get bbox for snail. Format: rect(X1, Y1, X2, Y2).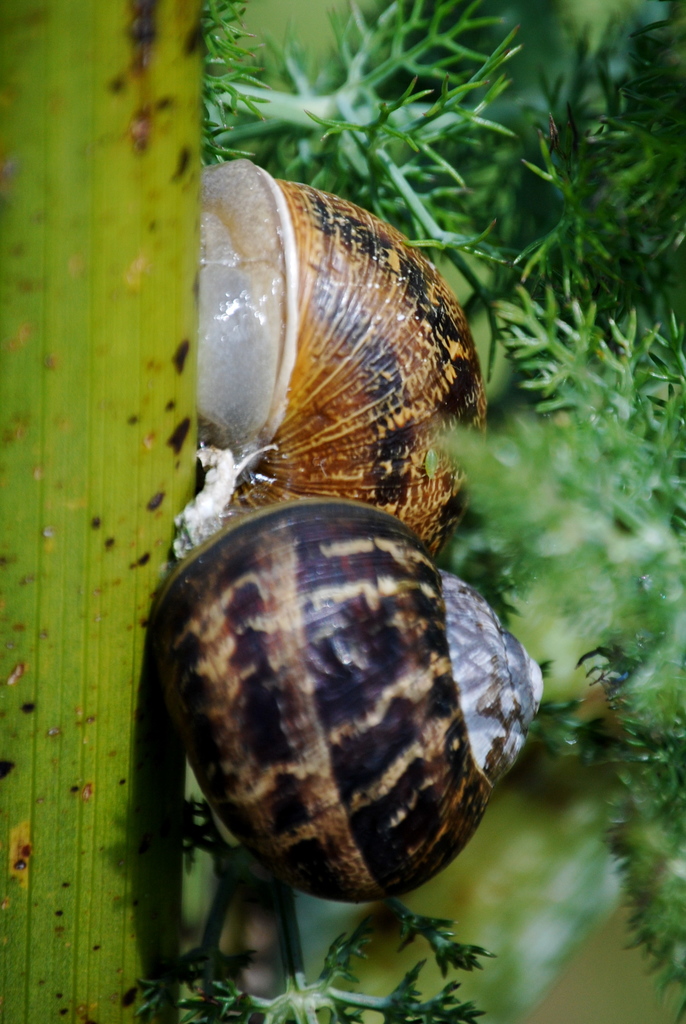
rect(185, 154, 496, 567).
